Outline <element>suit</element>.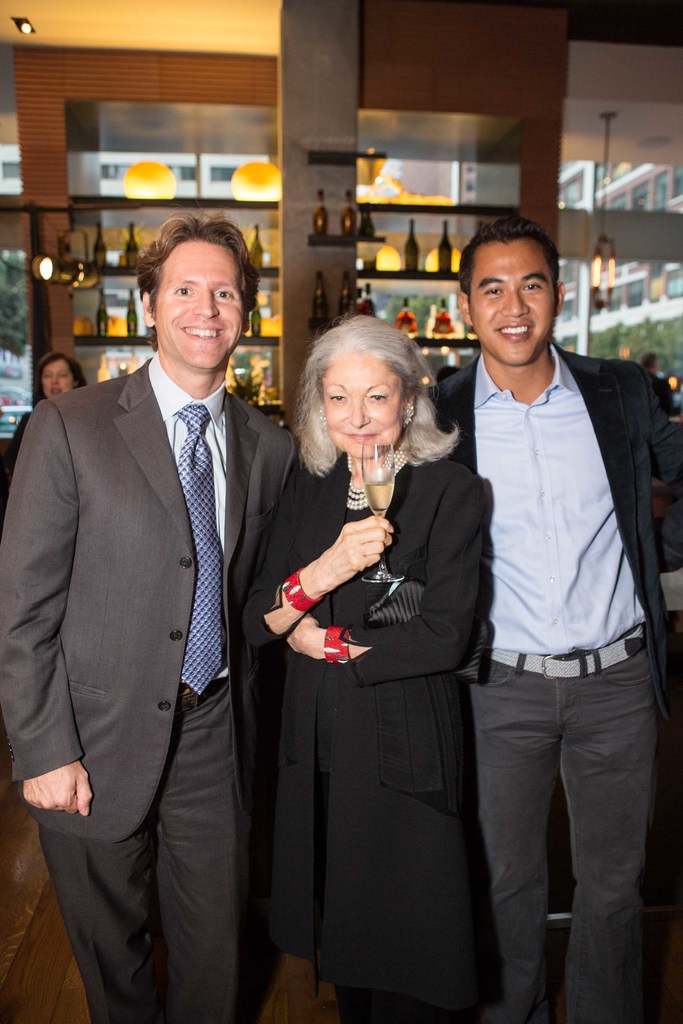
Outline: 427/347/682/1023.
